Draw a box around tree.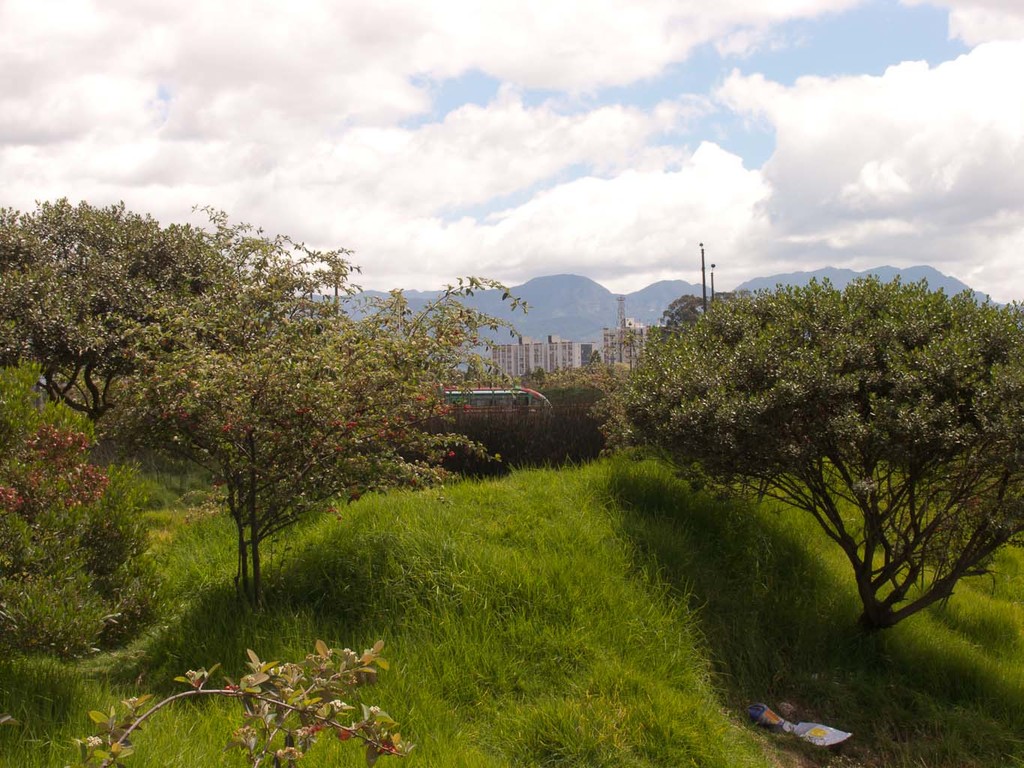
116,197,509,604.
